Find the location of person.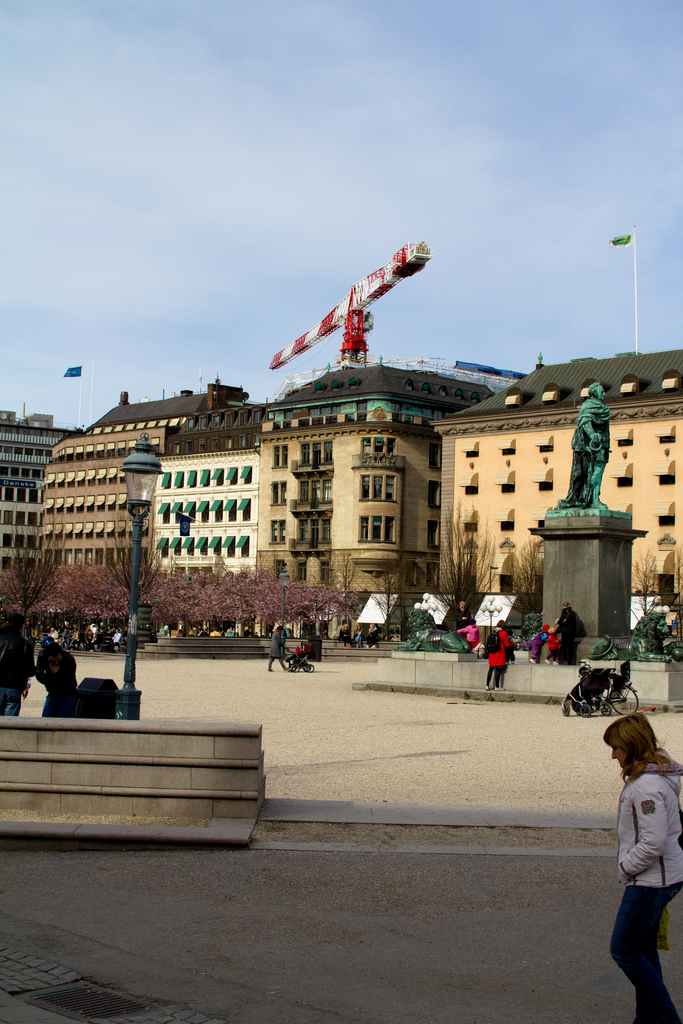
Location: x1=271, y1=626, x2=287, y2=666.
